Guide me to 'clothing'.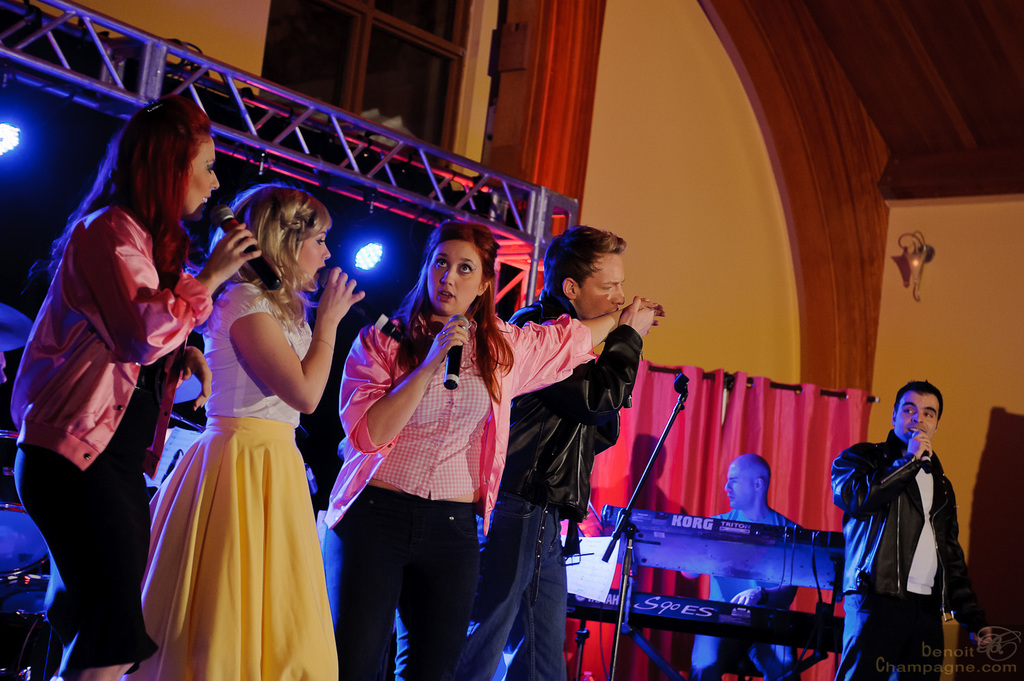
Guidance: left=832, top=400, right=976, bottom=667.
